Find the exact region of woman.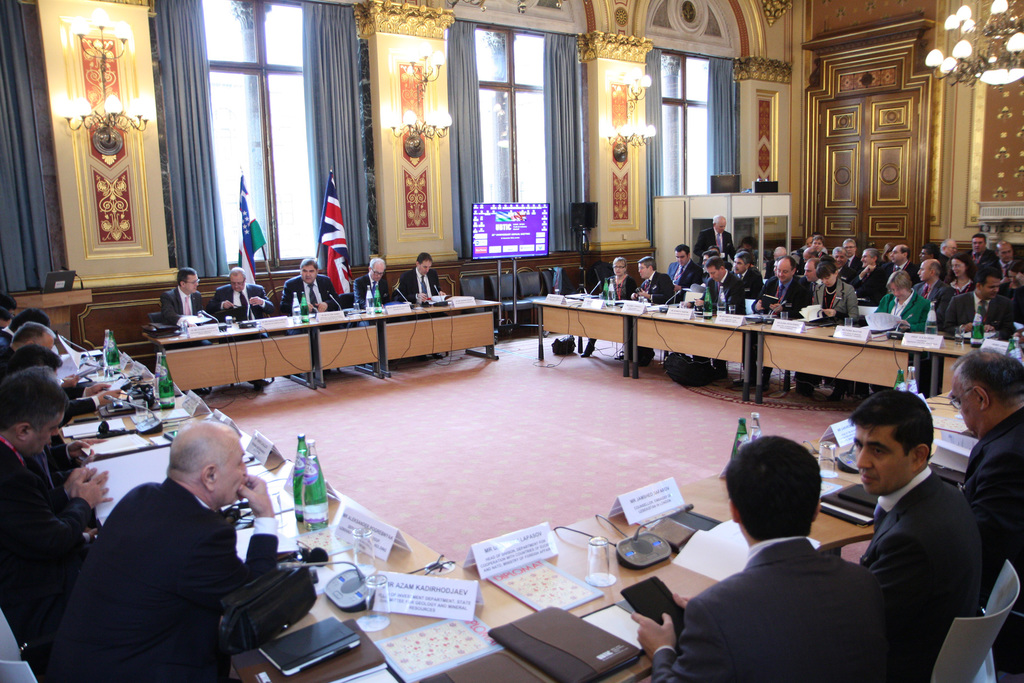
Exact region: [943,251,977,294].
